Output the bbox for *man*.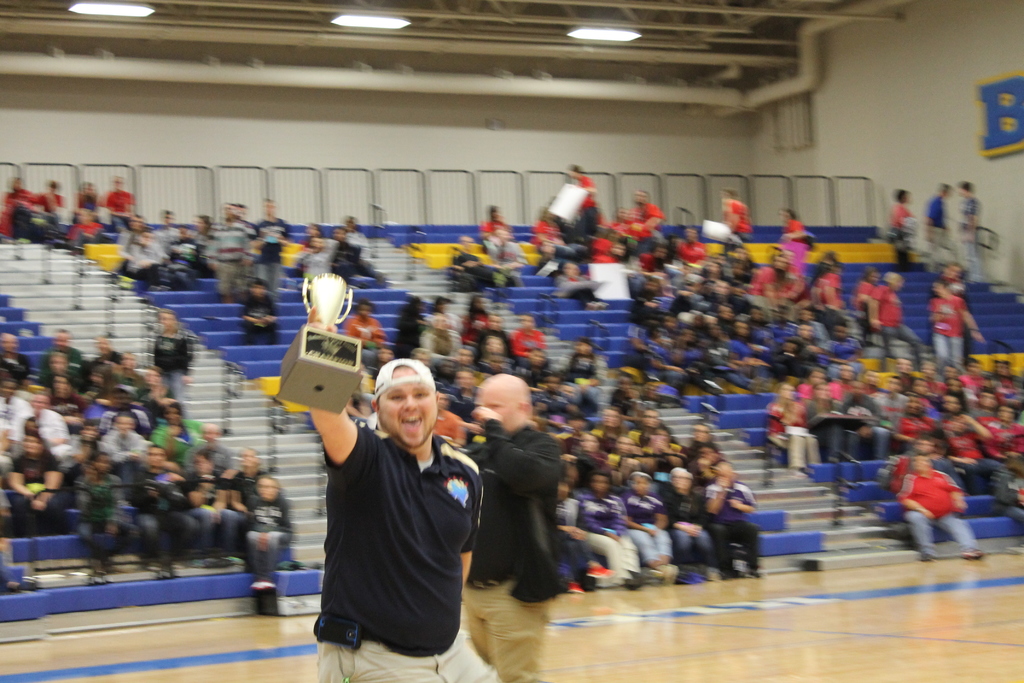
456,371,572,682.
